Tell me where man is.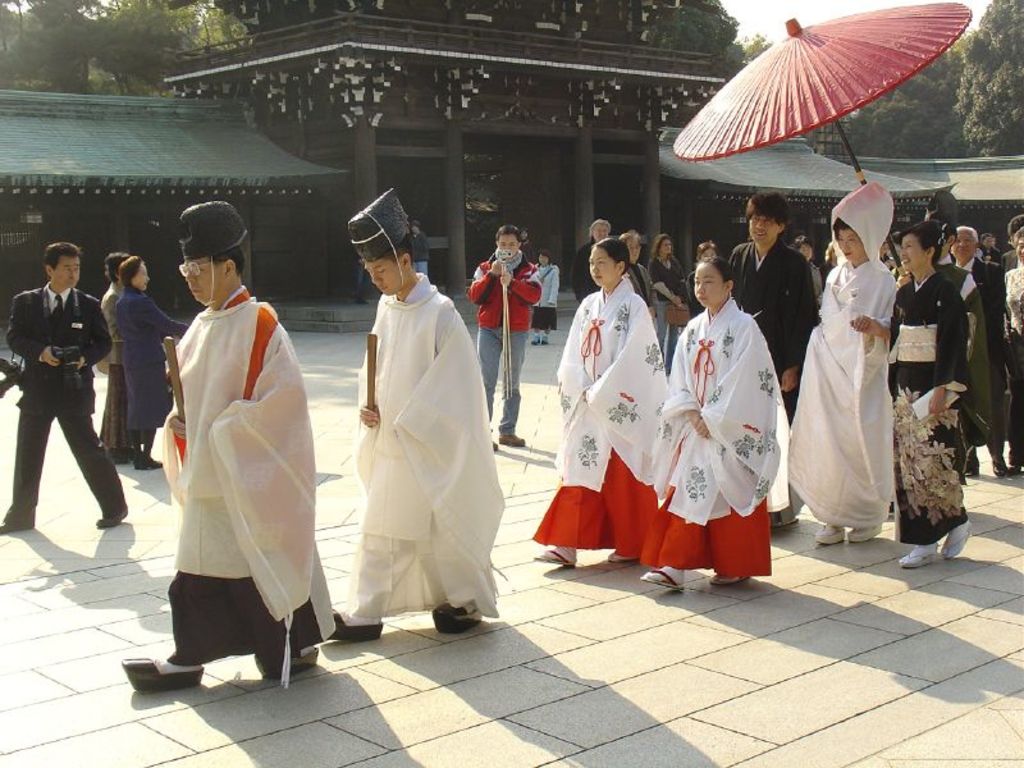
man is at bbox=(329, 188, 504, 640).
